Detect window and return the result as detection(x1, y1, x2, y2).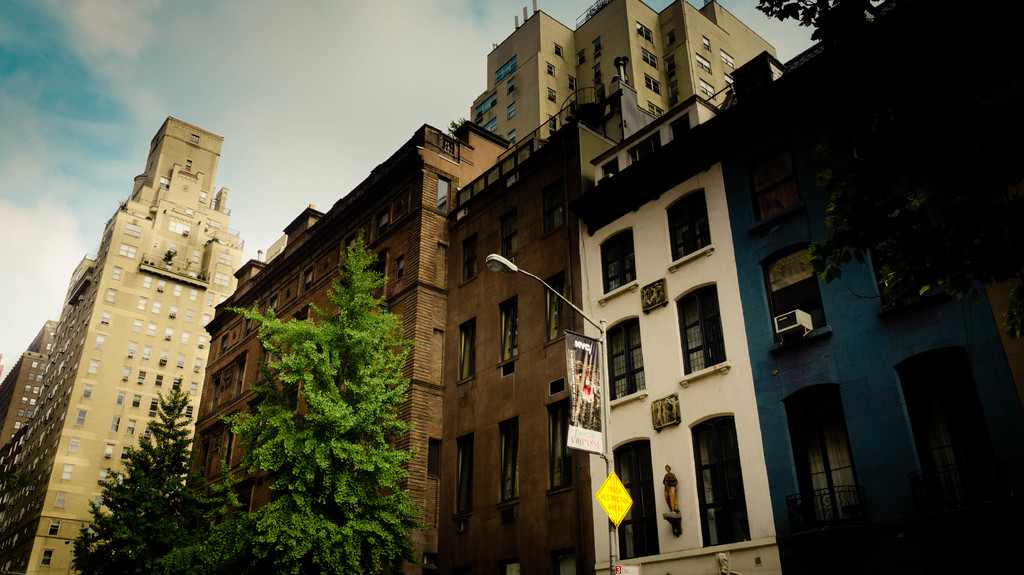
detection(641, 49, 659, 74).
